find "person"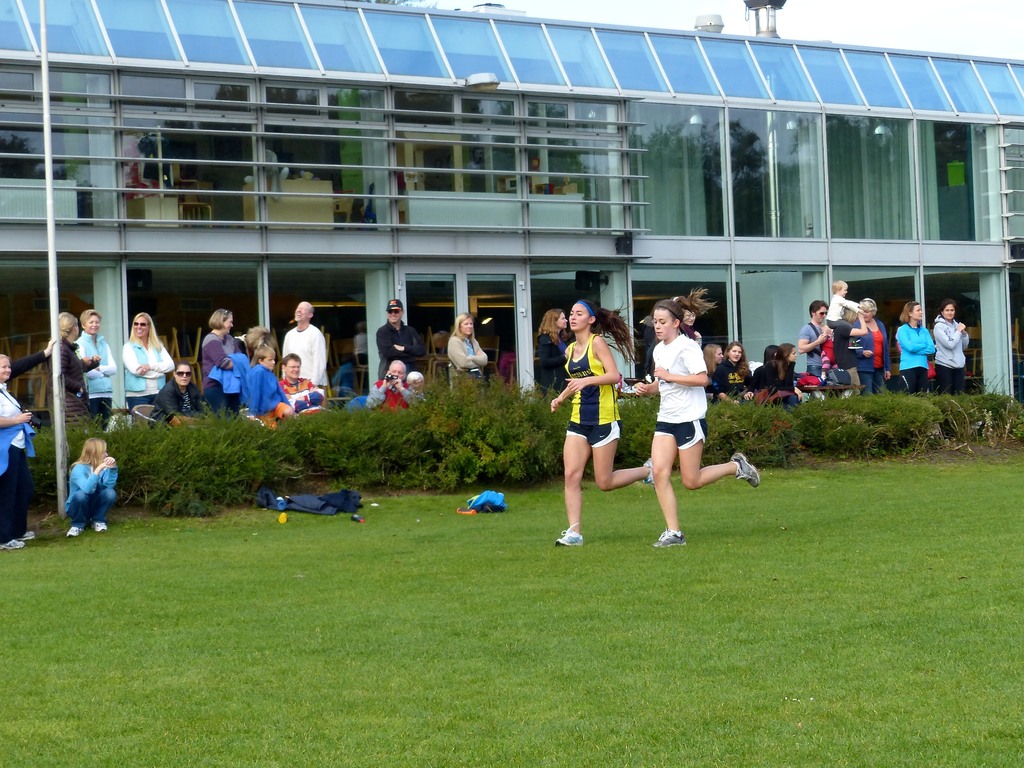
[702, 343, 724, 400]
